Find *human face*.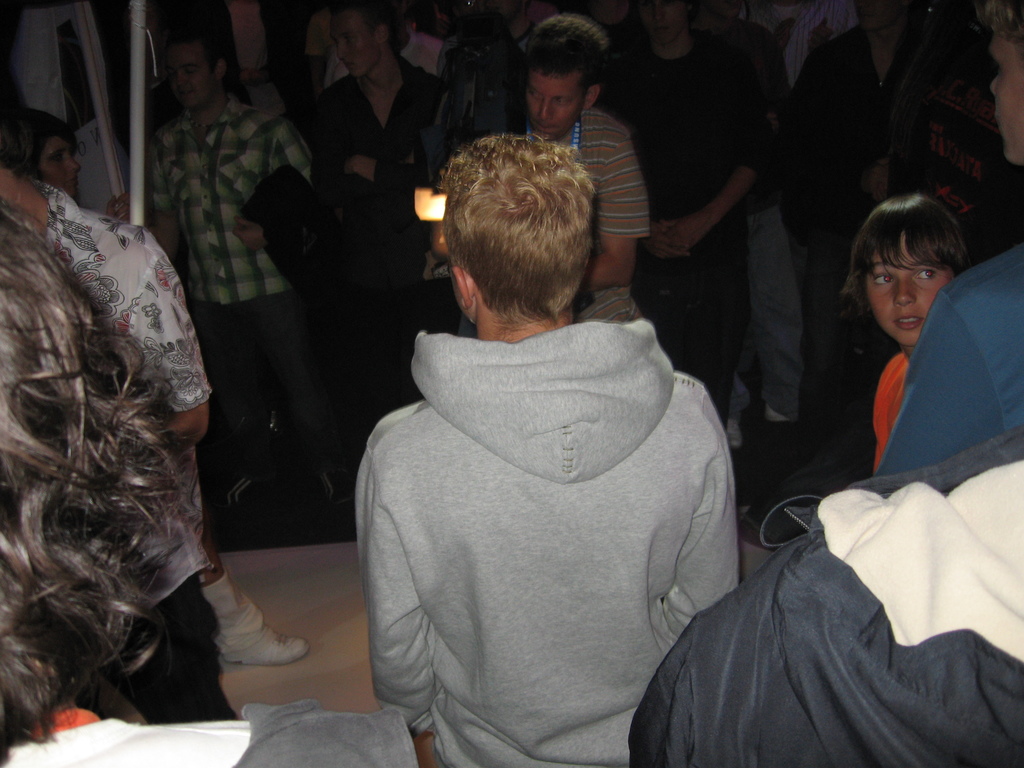
165/45/219/114.
